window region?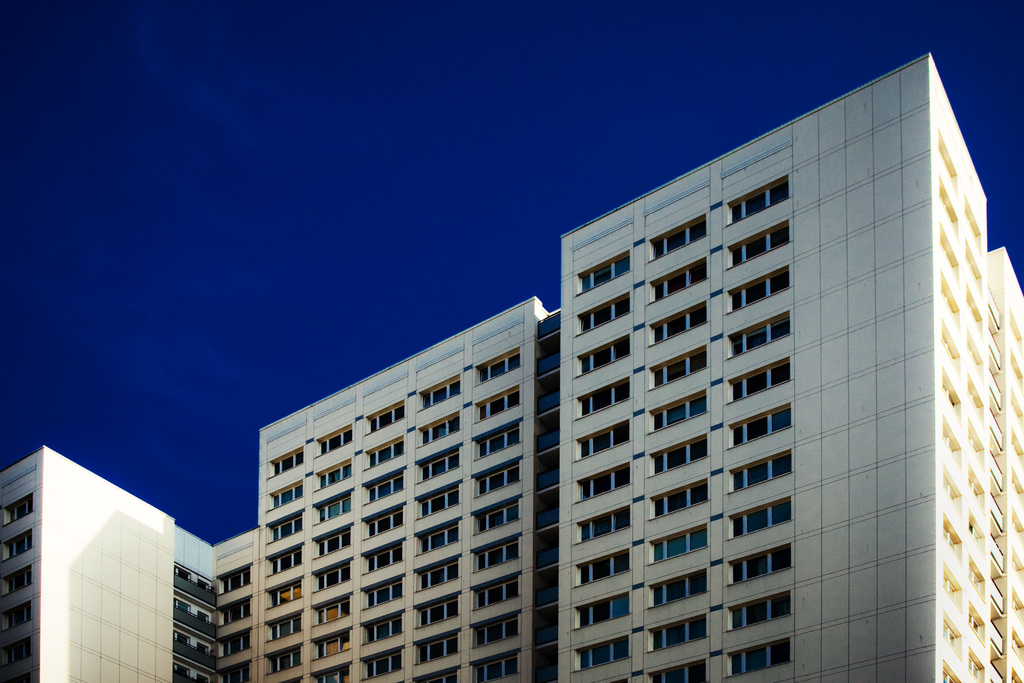
Rect(937, 219, 958, 281)
